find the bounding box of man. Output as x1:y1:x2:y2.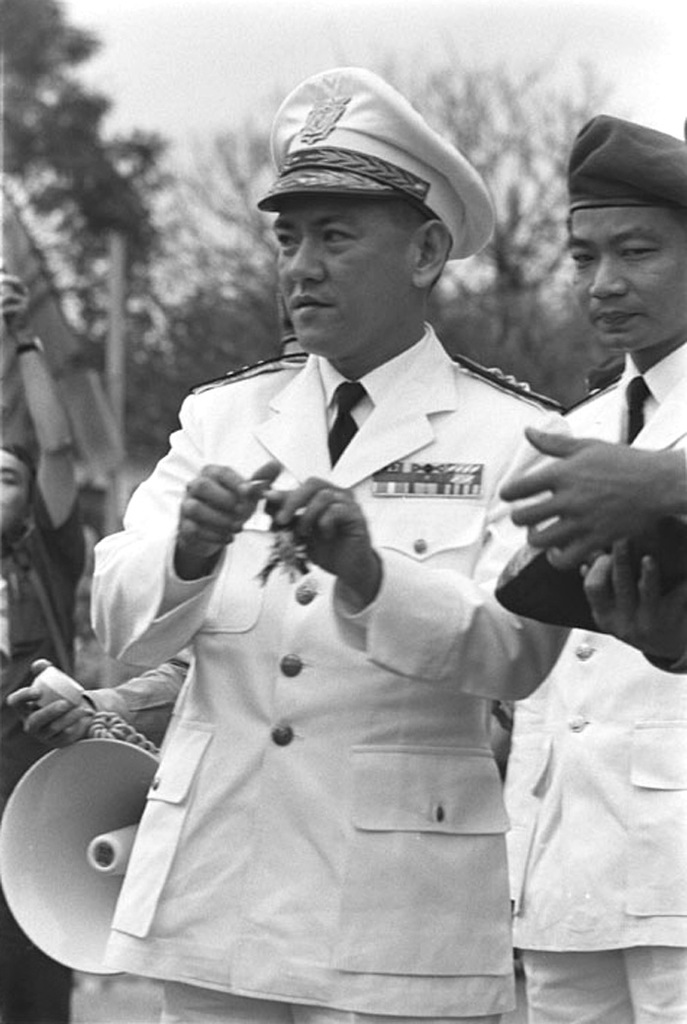
0:260:90:1023.
